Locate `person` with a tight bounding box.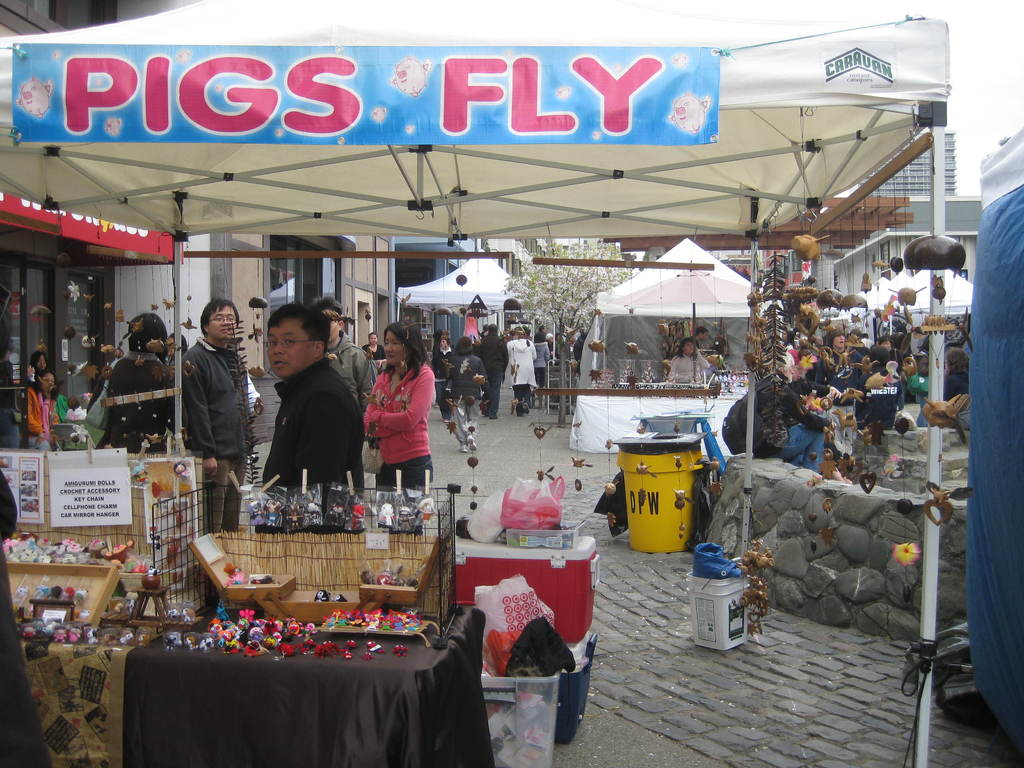
x1=710 y1=333 x2=730 y2=382.
